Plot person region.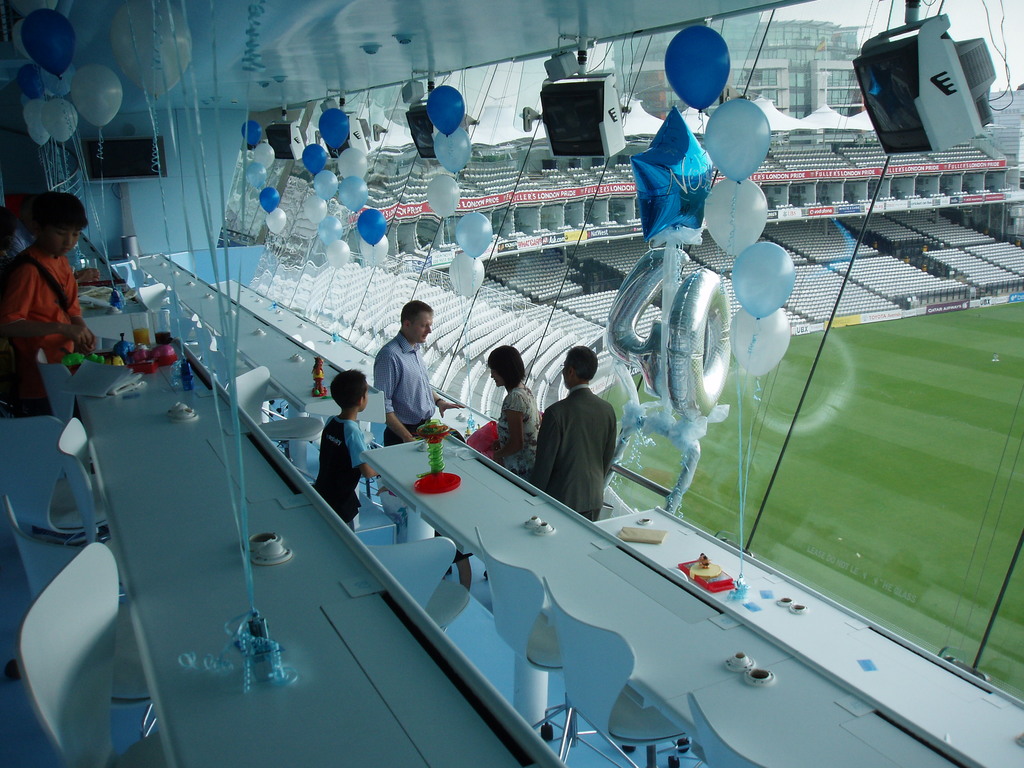
Plotted at [540, 346, 620, 520].
